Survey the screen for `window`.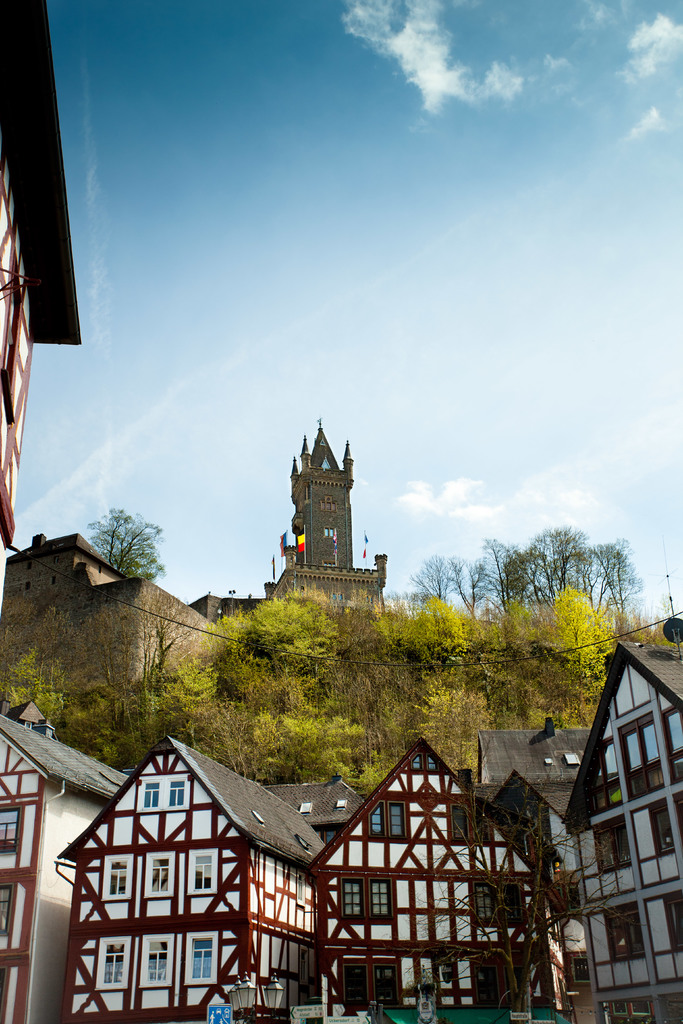
Survey found: {"left": 138, "top": 772, "right": 188, "bottom": 805}.
